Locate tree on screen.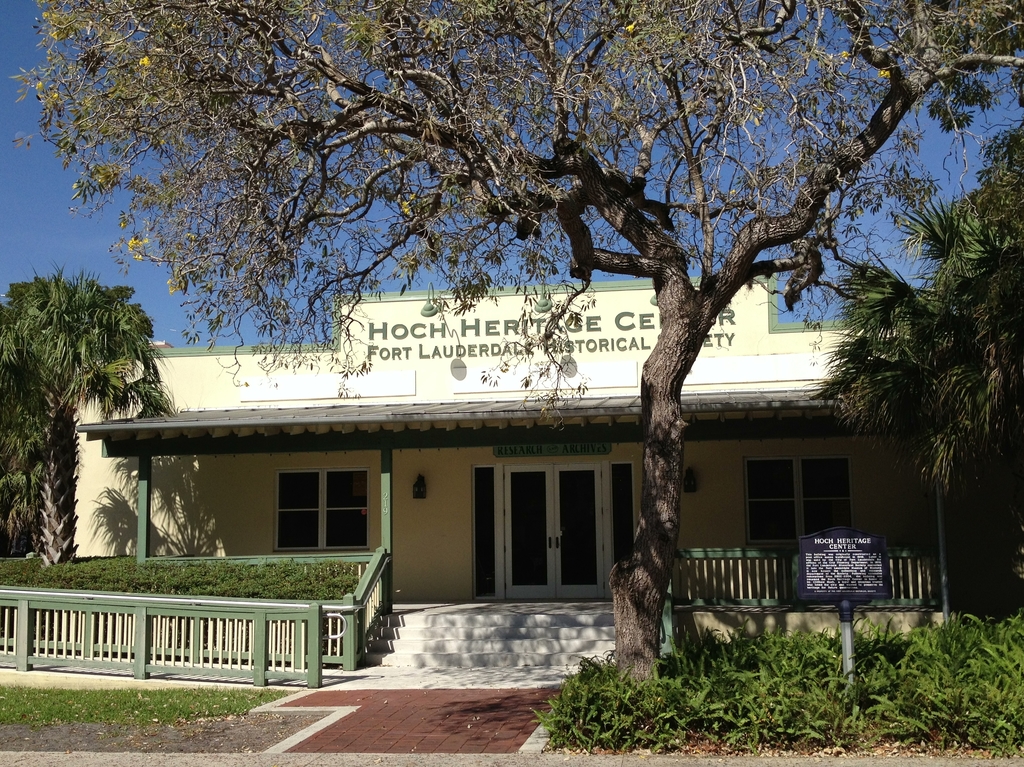
On screen at (x1=809, y1=118, x2=1023, y2=499).
